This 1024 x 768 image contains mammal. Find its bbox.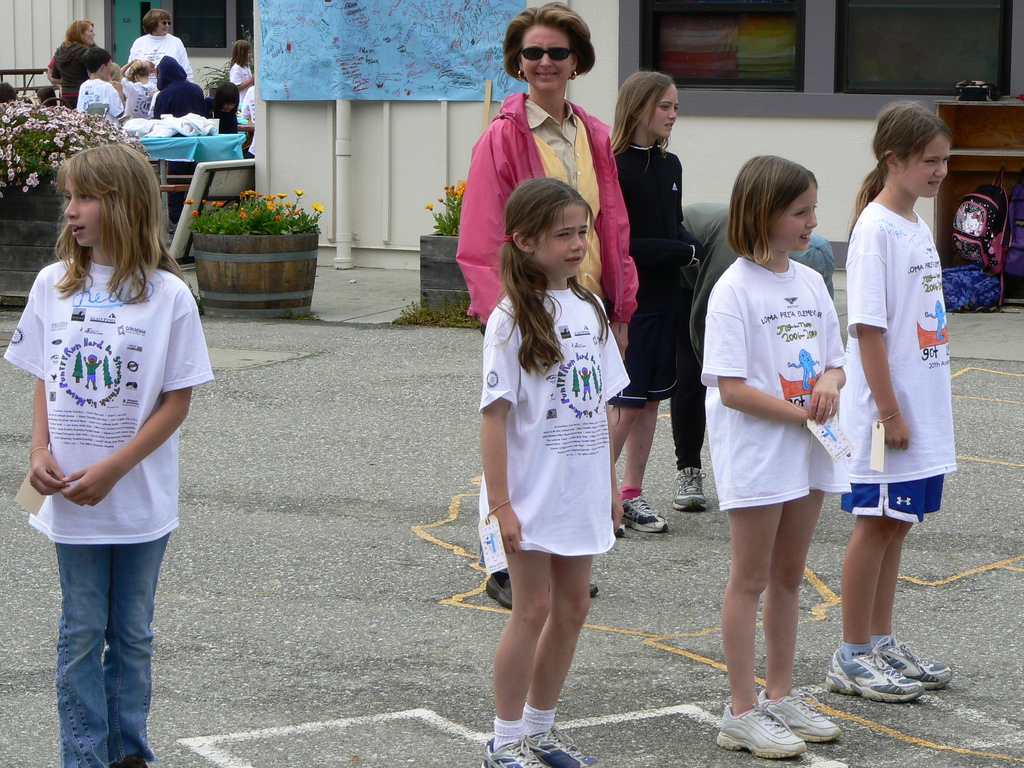
crop(75, 42, 127, 124).
